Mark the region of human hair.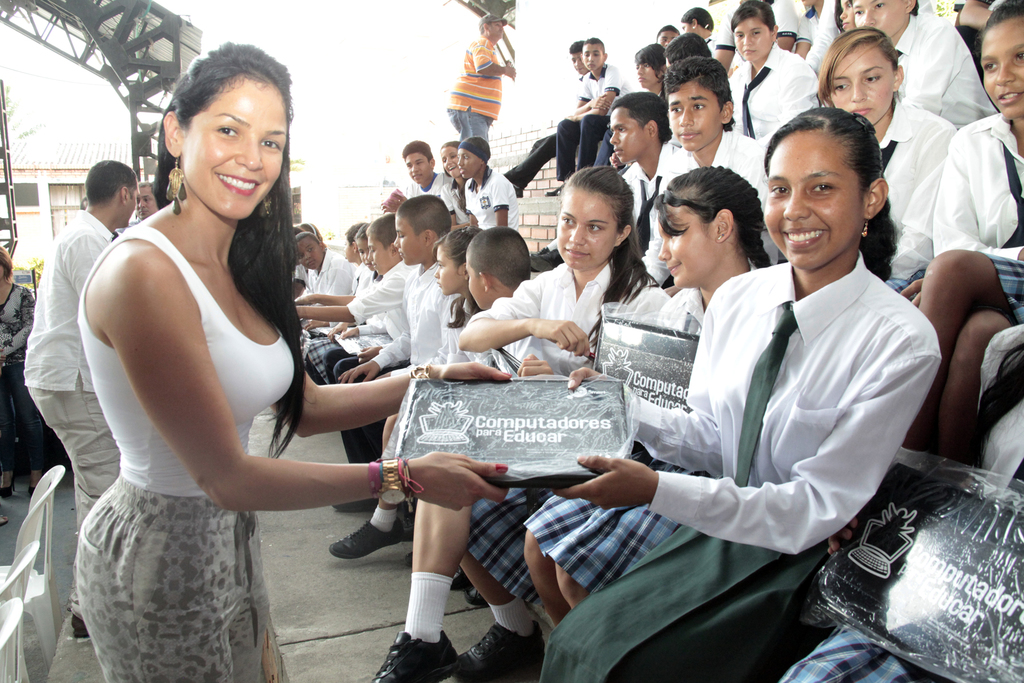
Region: detection(662, 56, 736, 131).
